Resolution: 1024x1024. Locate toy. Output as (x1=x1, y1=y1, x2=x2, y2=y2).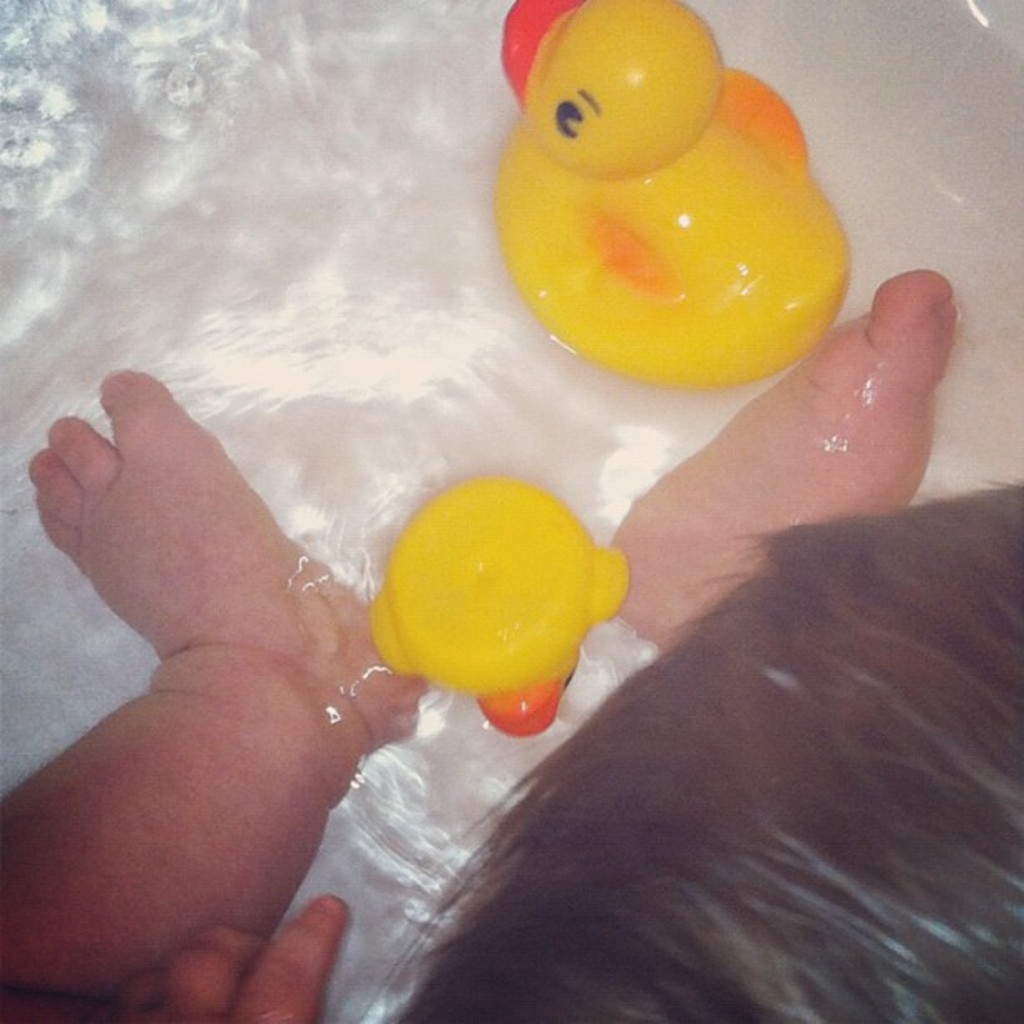
(x1=502, y1=0, x2=850, y2=383).
